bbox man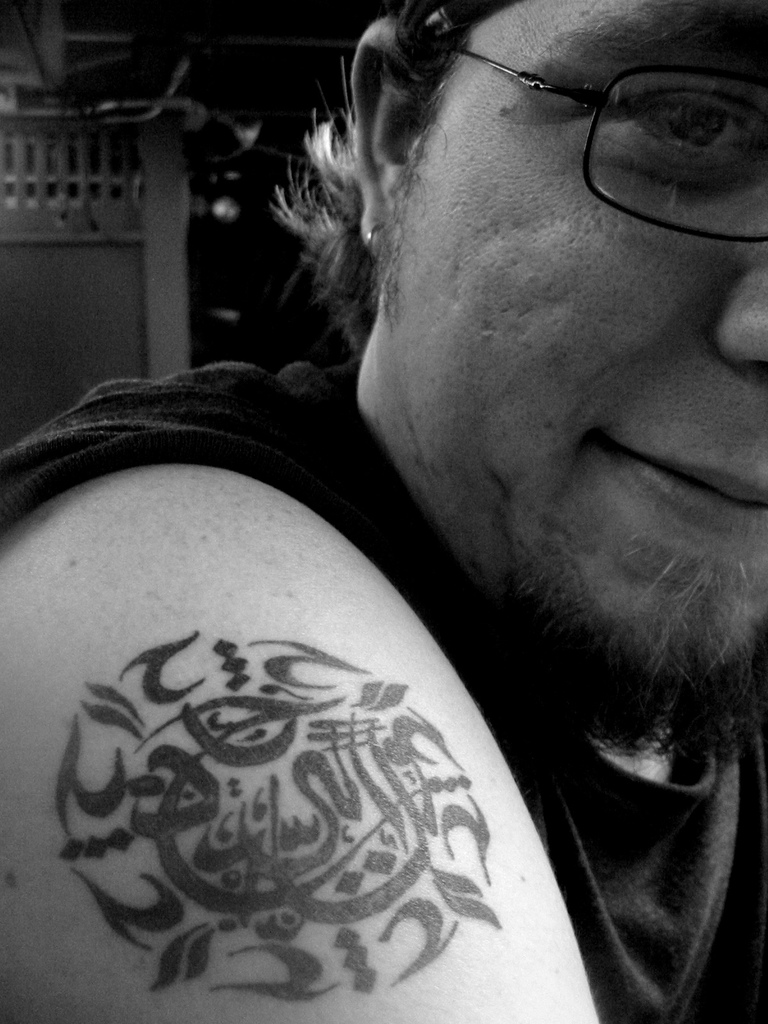
left=58, top=0, right=767, bottom=1001
